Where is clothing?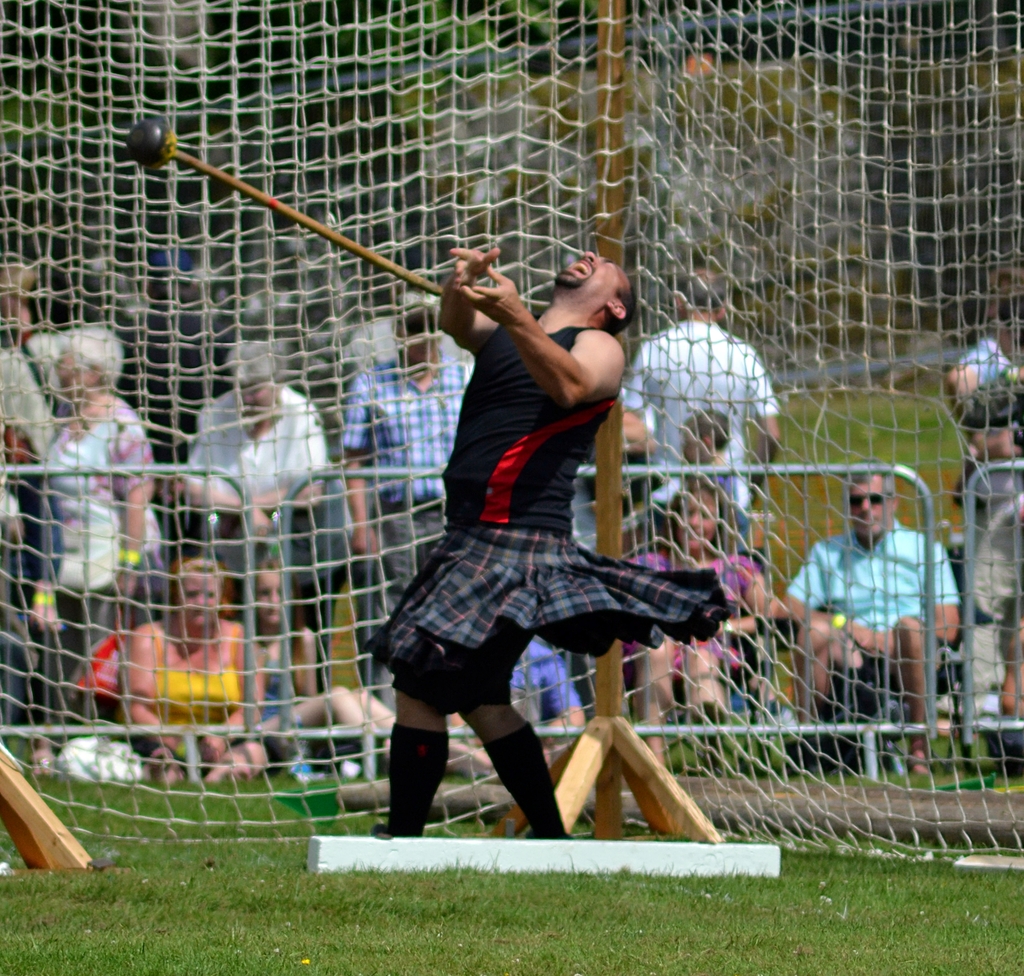
pyautogui.locateOnScreen(632, 541, 762, 694).
